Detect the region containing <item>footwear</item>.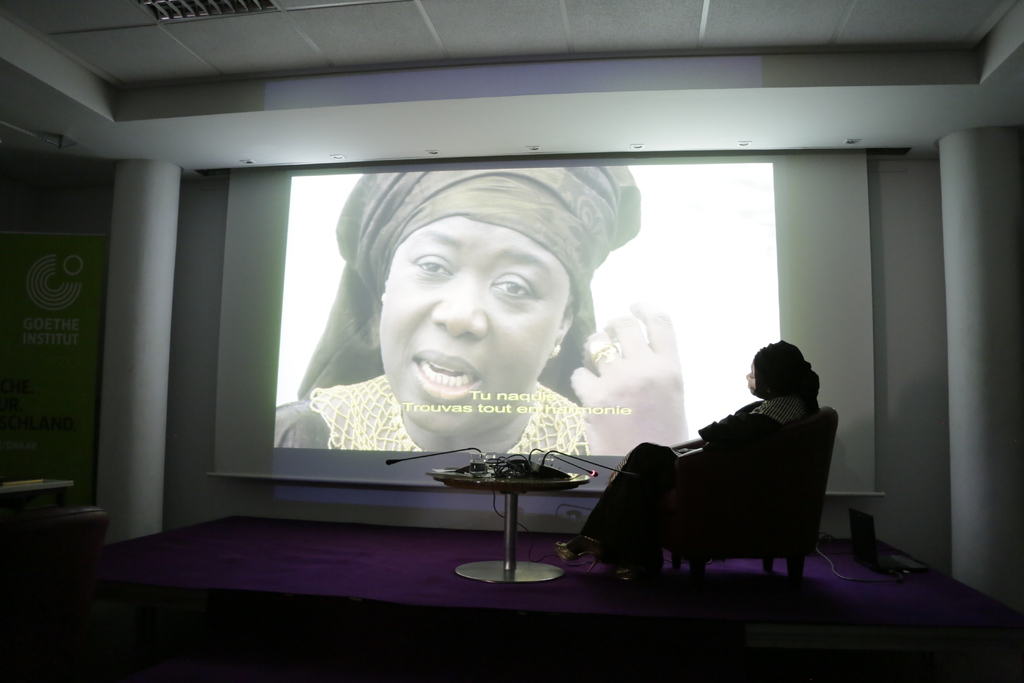
<box>619,554,664,587</box>.
